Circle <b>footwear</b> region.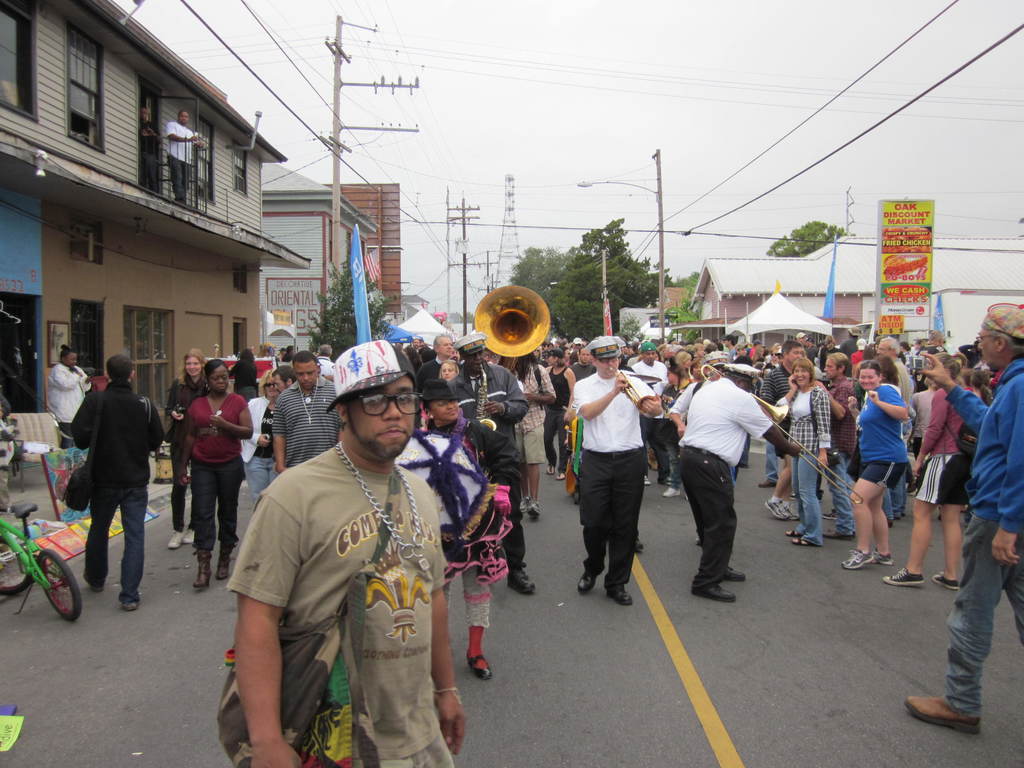
Region: x1=758 y1=479 x2=776 y2=490.
